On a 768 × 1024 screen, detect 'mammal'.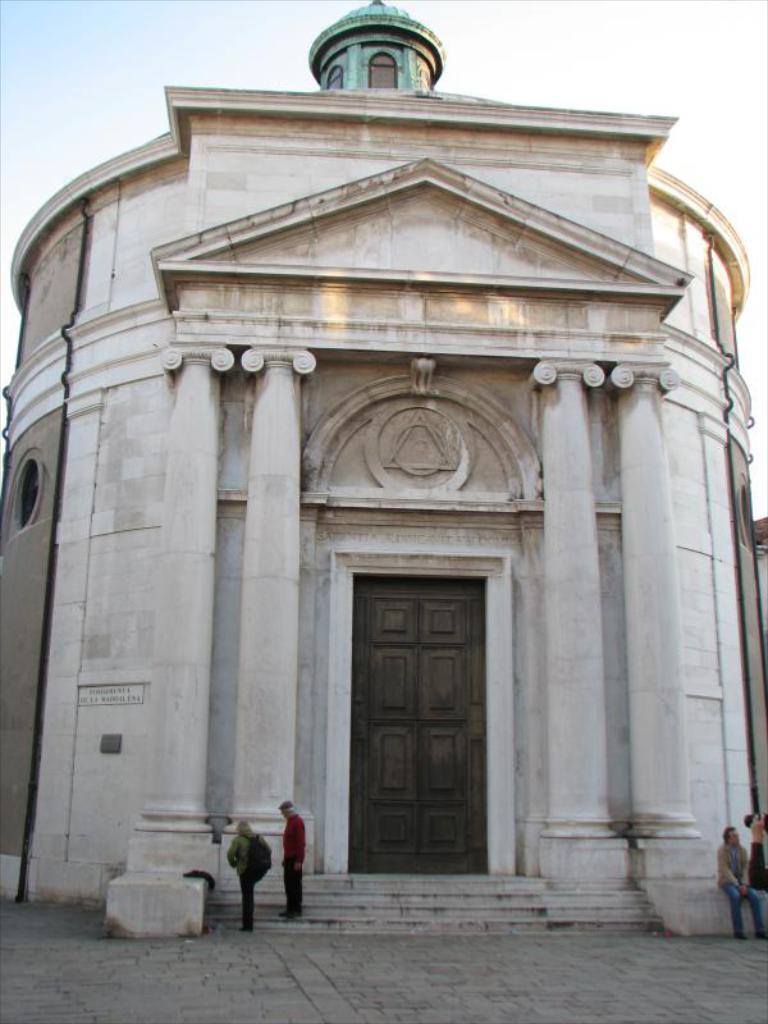
714,826,767,942.
